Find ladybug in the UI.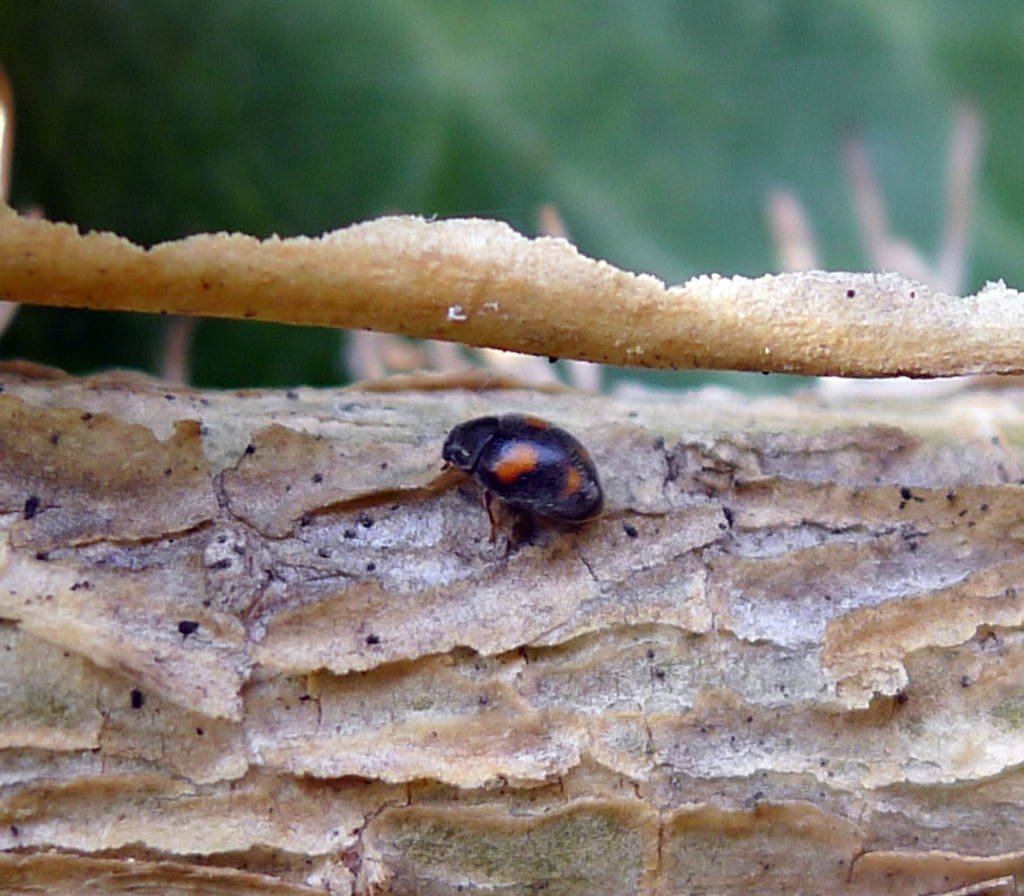
UI element at select_region(433, 395, 623, 560).
